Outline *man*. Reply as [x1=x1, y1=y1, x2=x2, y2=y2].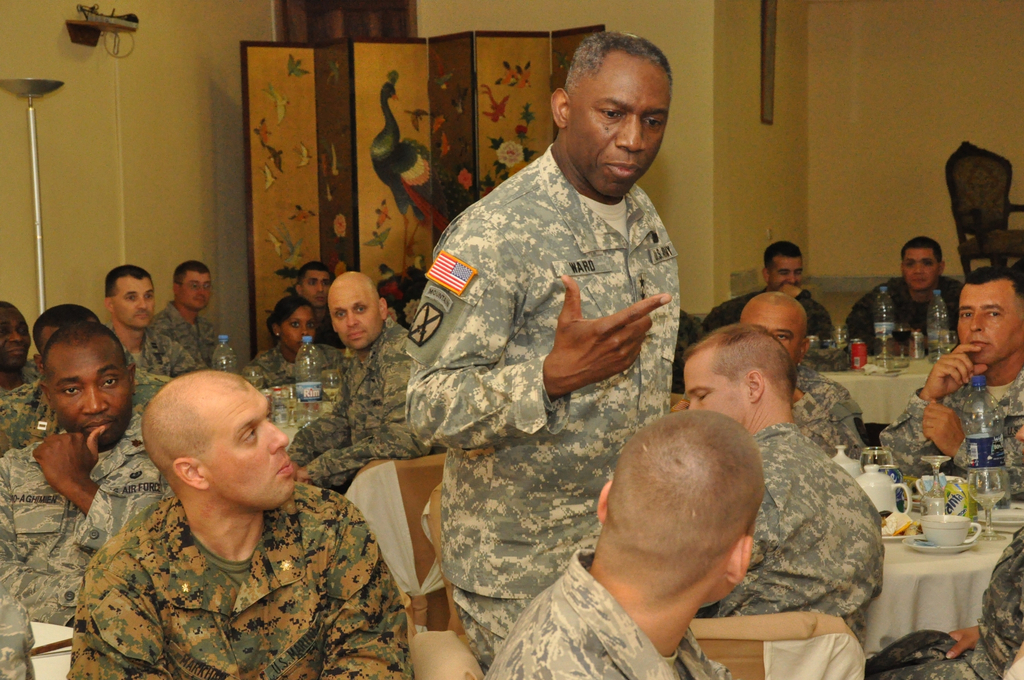
[x1=289, y1=269, x2=433, y2=504].
